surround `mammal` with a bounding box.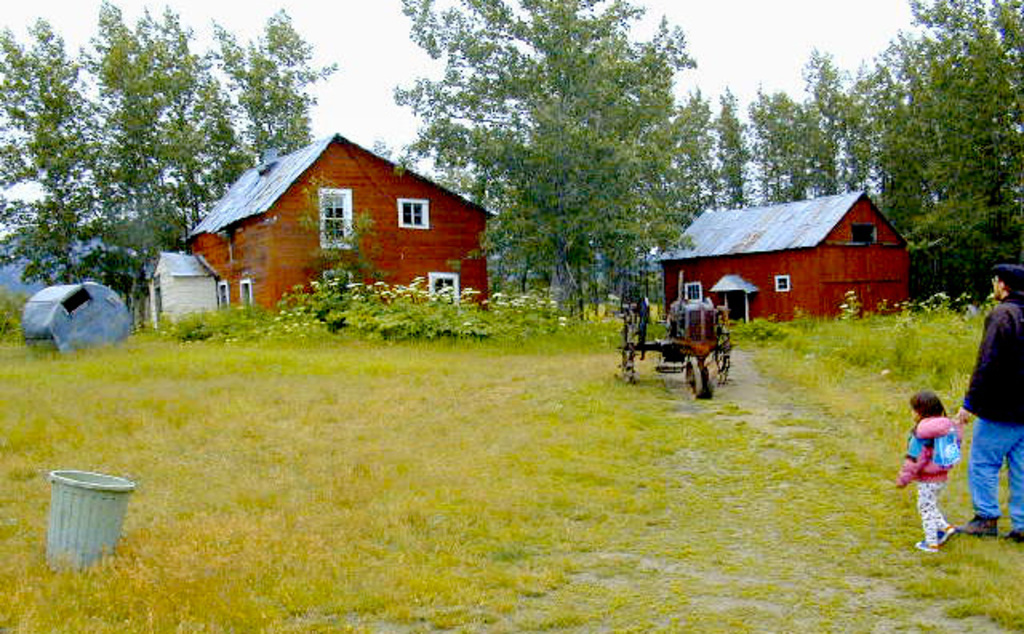
[x1=955, y1=263, x2=1022, y2=541].
